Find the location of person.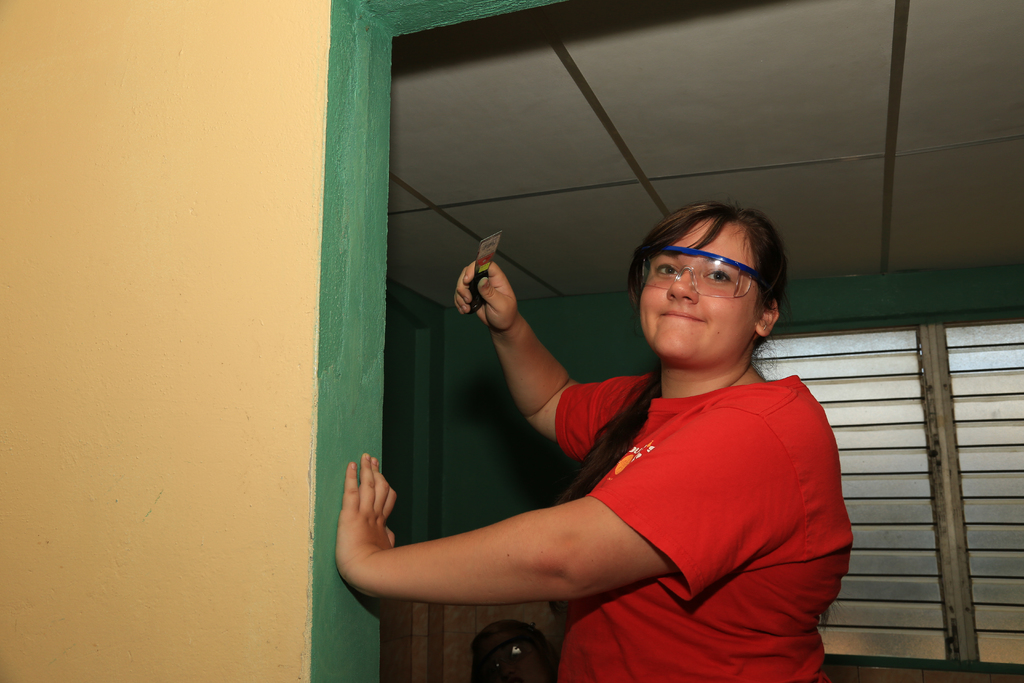
Location: bbox=[339, 197, 852, 682].
